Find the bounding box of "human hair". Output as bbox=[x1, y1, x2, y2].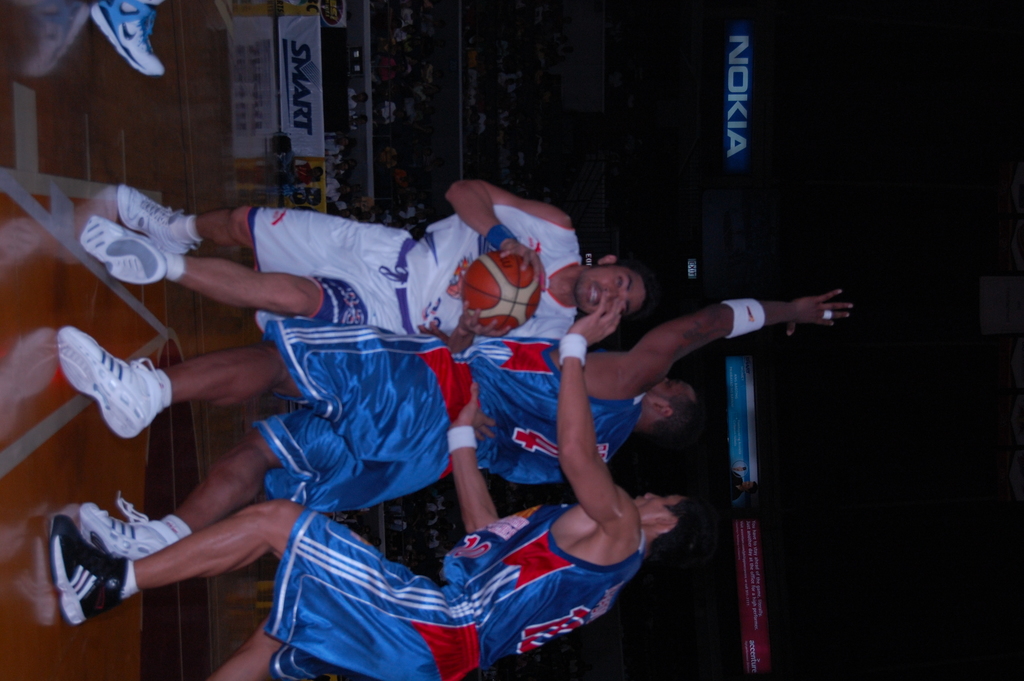
bbox=[648, 487, 717, 555].
